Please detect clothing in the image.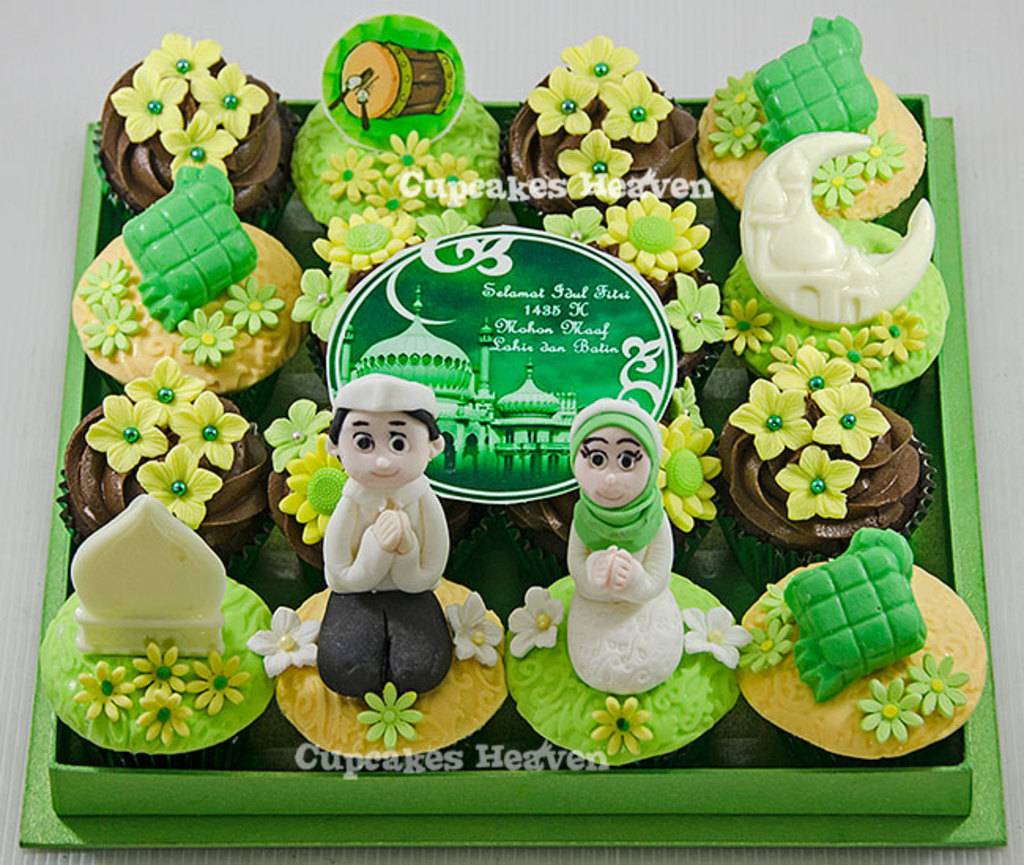
(left=321, top=481, right=444, bottom=695).
